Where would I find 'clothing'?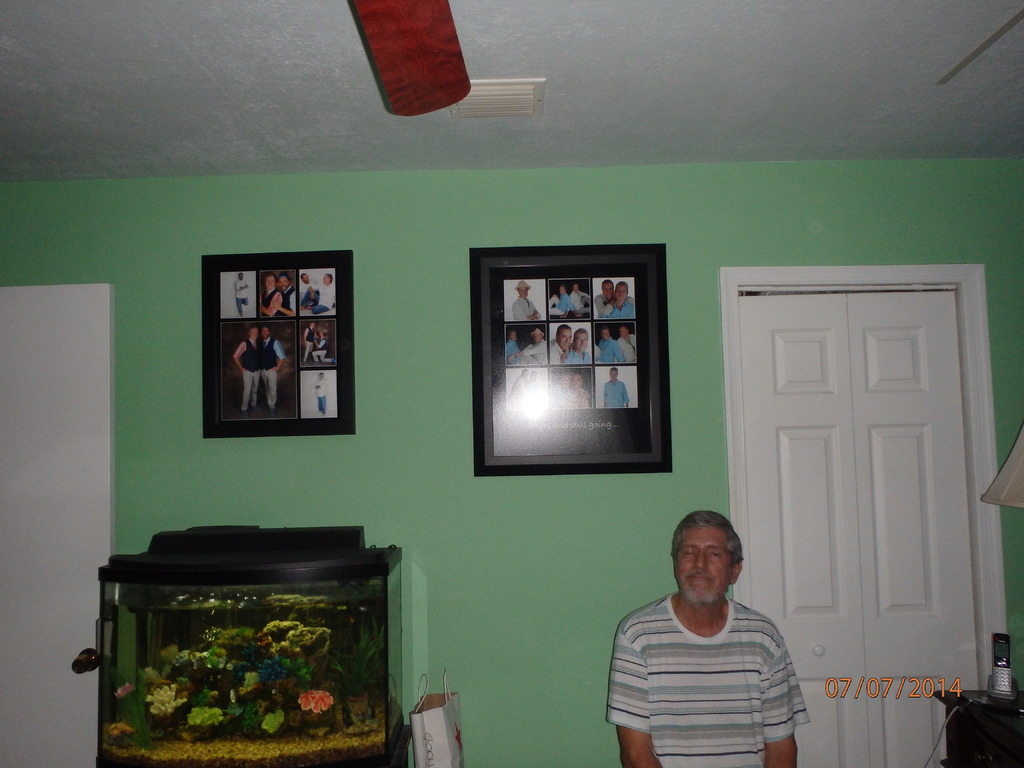
At crop(260, 287, 284, 316).
